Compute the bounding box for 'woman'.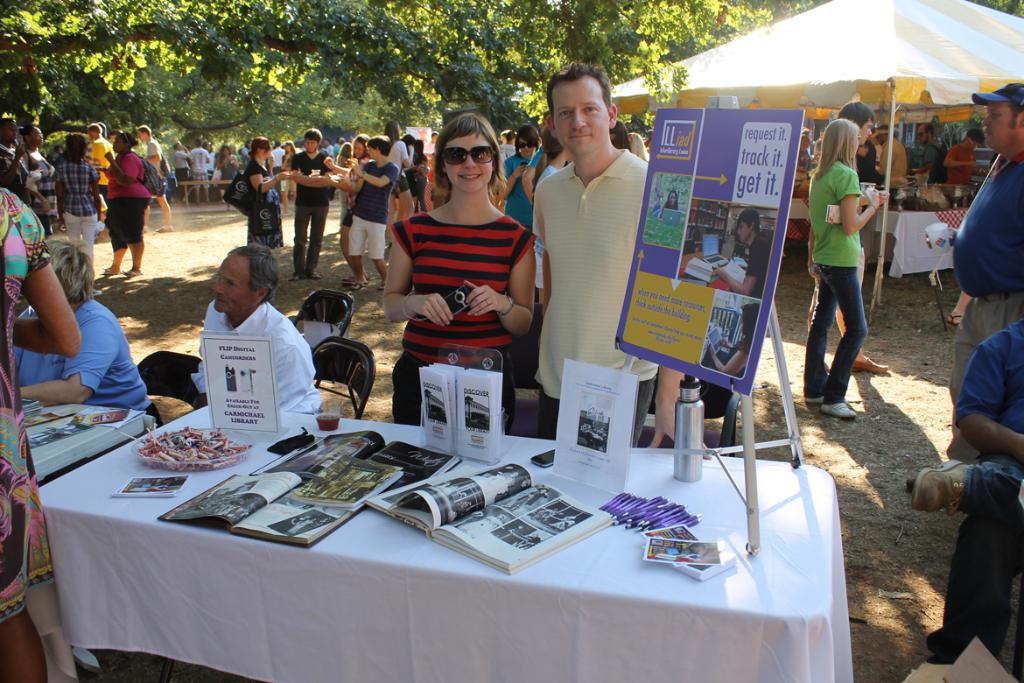
(left=271, top=144, right=306, bottom=202).
